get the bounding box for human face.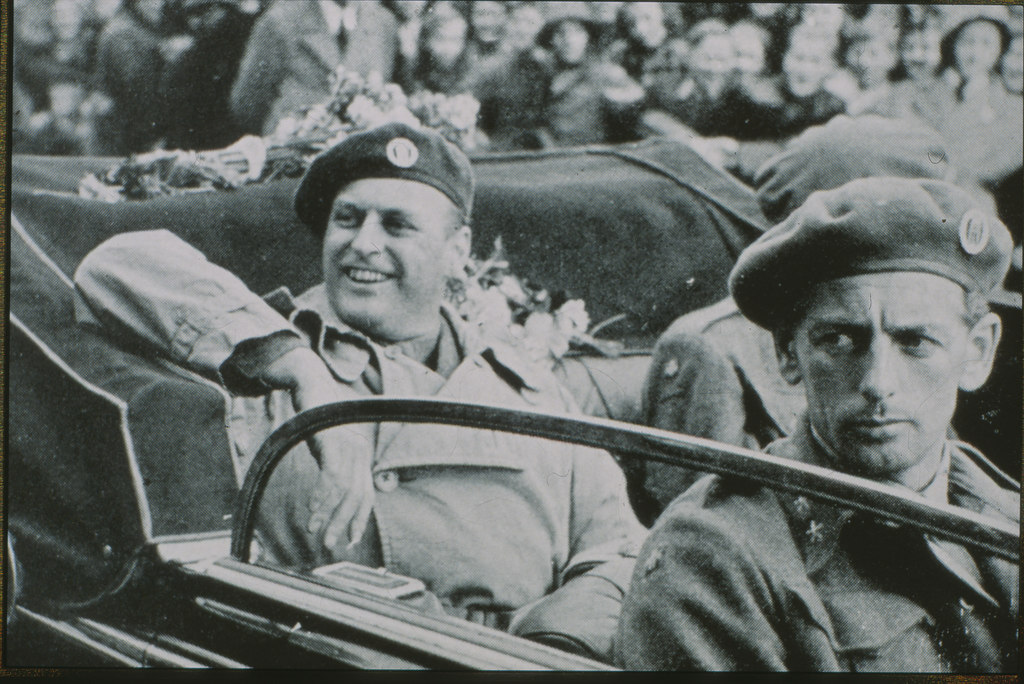
x1=321, y1=177, x2=452, y2=333.
